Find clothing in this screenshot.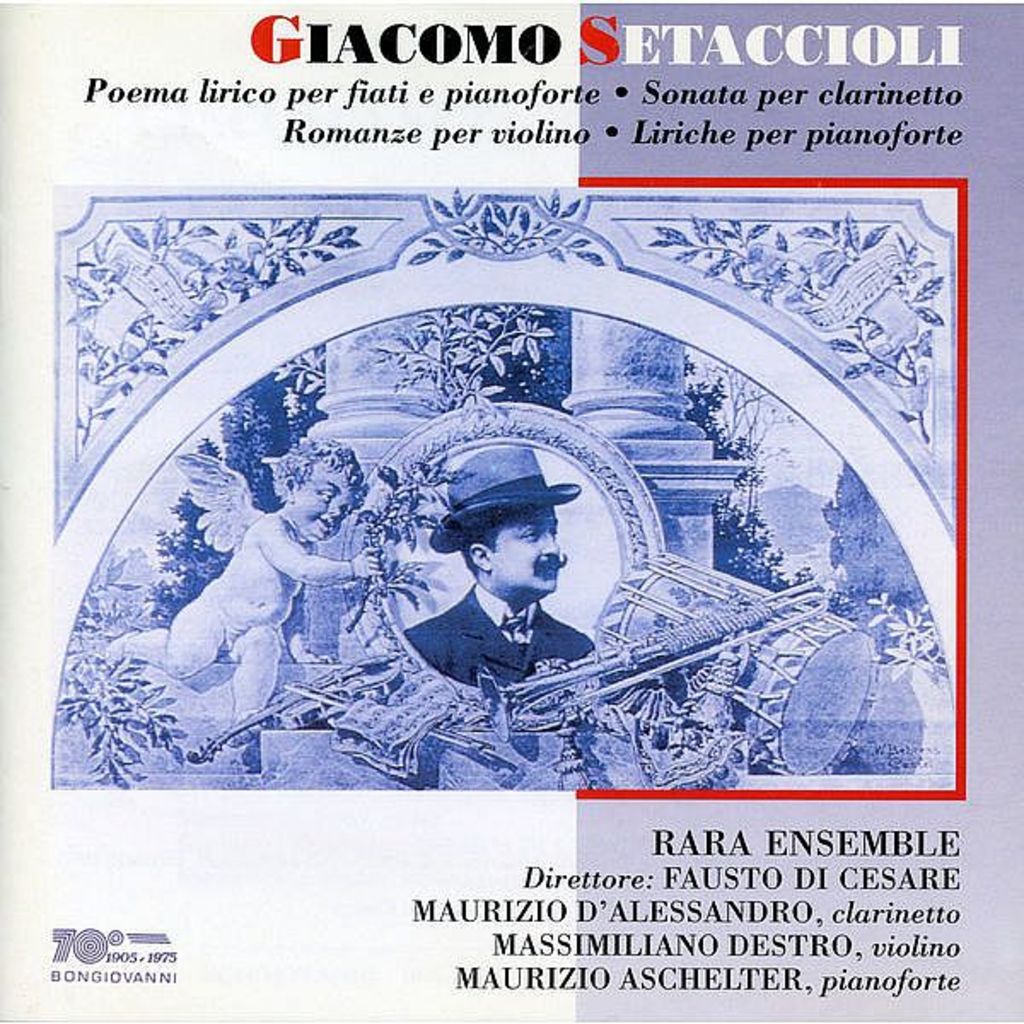
The bounding box for clothing is box(401, 582, 594, 684).
